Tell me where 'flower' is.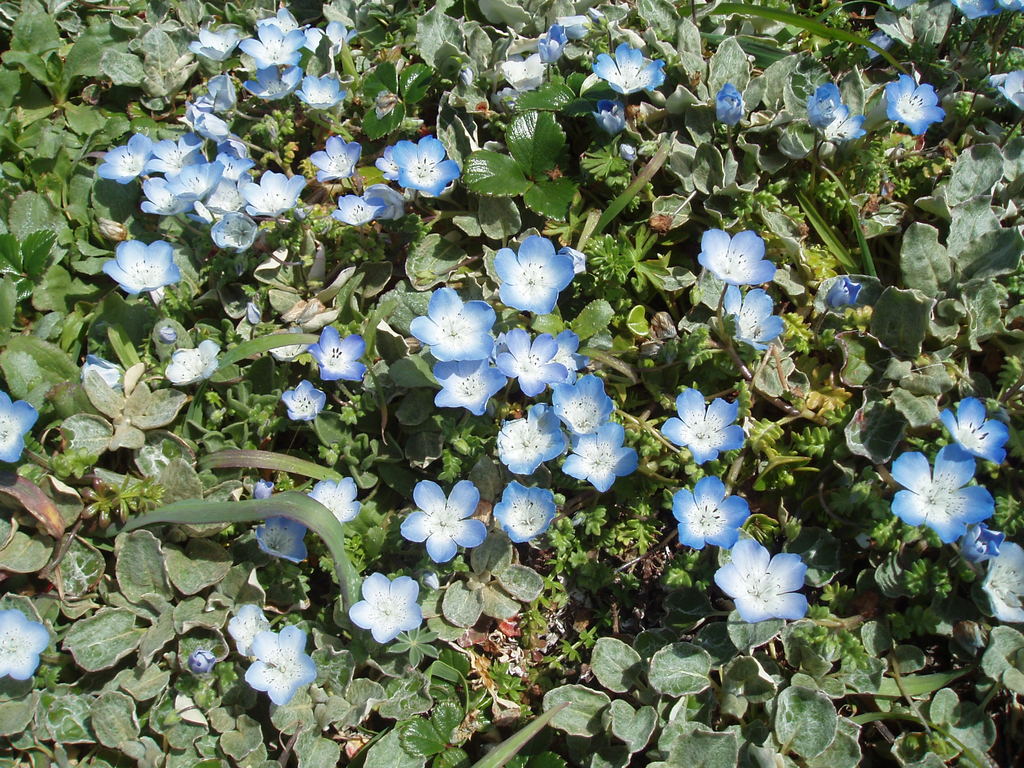
'flower' is at box=[494, 51, 545, 93].
